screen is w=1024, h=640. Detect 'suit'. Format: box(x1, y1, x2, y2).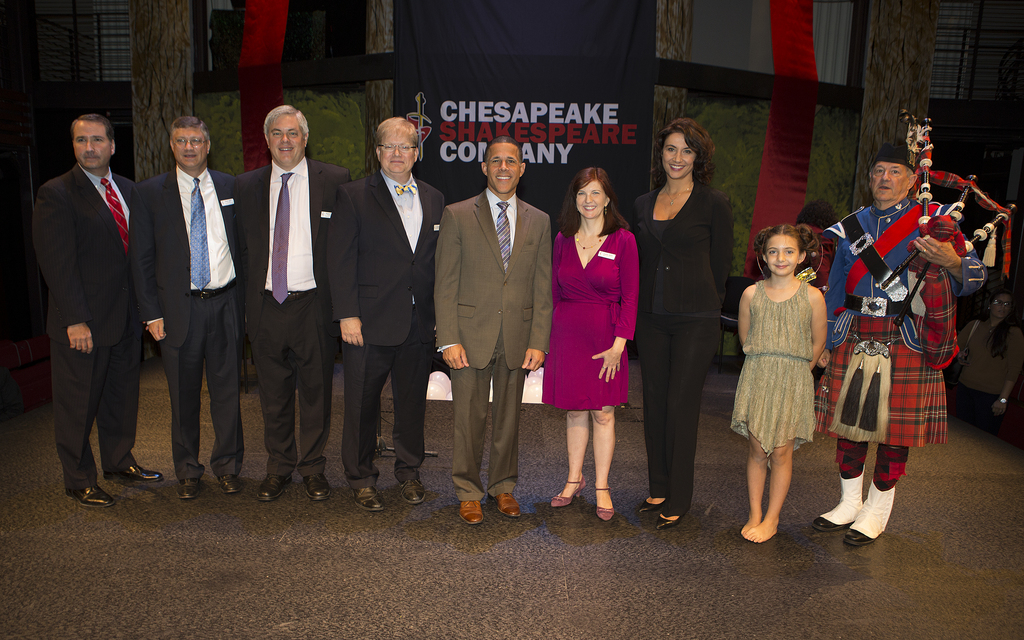
box(433, 187, 552, 503).
